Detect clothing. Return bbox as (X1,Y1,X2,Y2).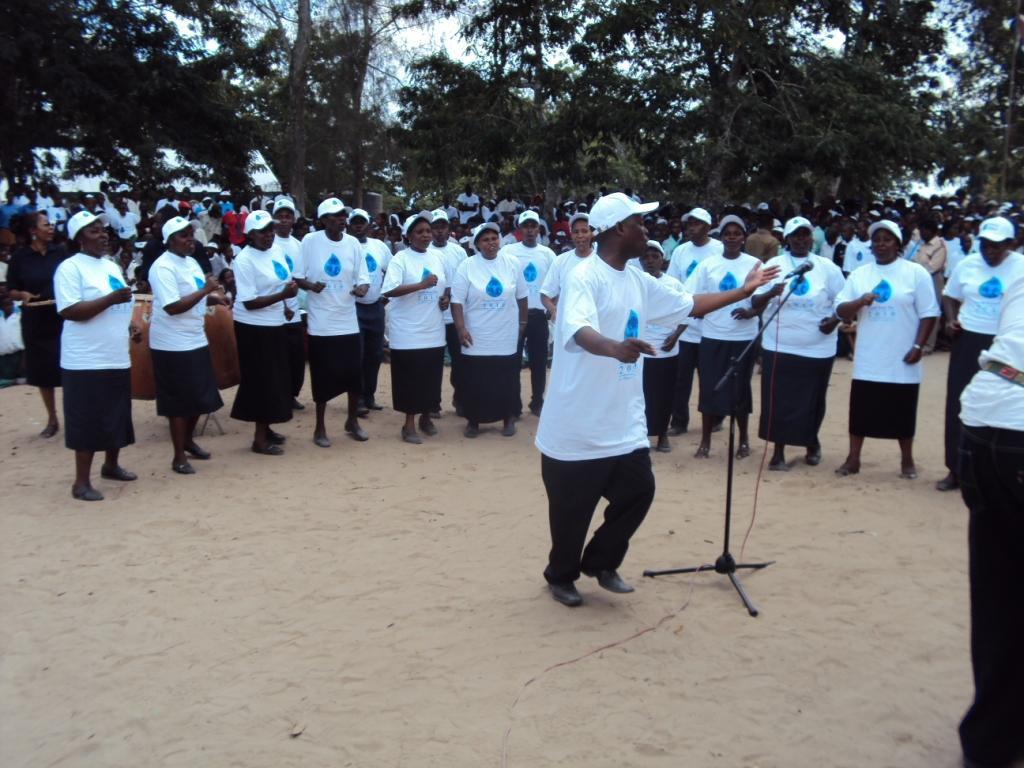
(147,249,235,428).
